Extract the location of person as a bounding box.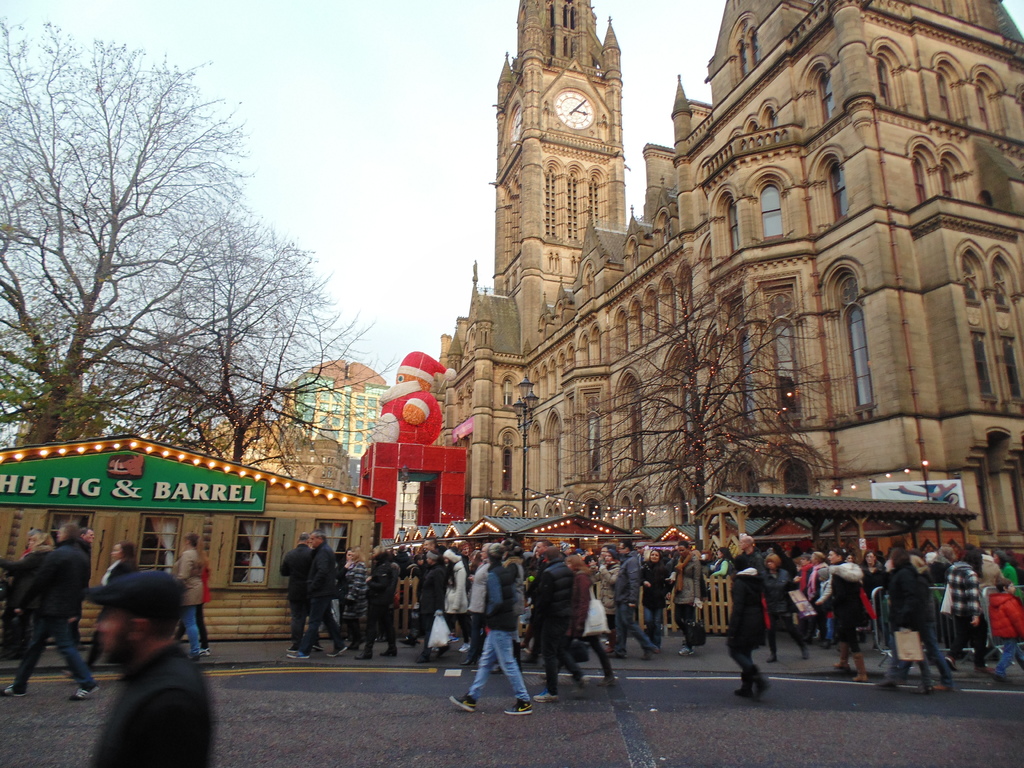
region(0, 518, 103, 703).
